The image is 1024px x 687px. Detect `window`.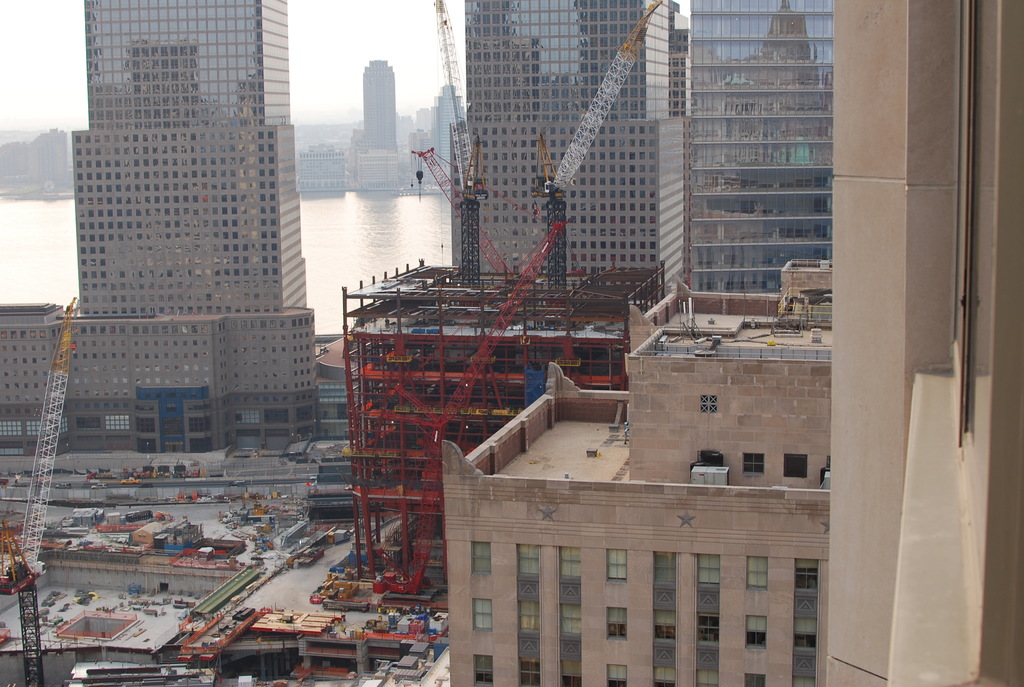
Detection: rect(562, 603, 580, 629).
